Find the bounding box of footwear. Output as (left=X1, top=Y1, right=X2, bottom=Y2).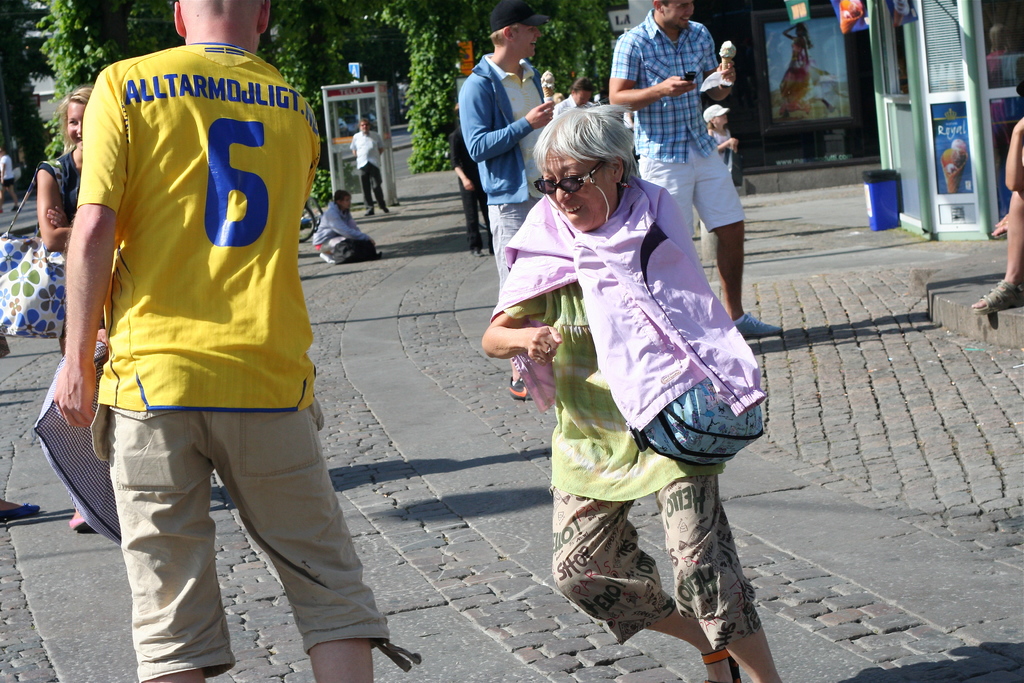
(left=508, top=377, right=532, bottom=400).
